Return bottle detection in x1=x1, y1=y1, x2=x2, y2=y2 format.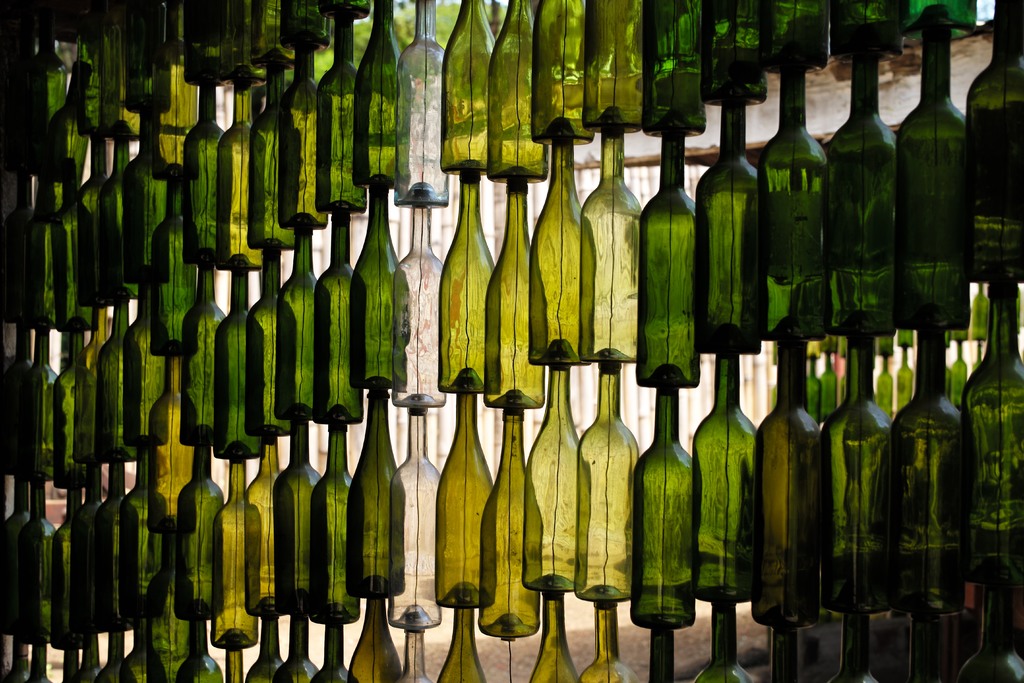
x1=230, y1=429, x2=284, y2=627.
